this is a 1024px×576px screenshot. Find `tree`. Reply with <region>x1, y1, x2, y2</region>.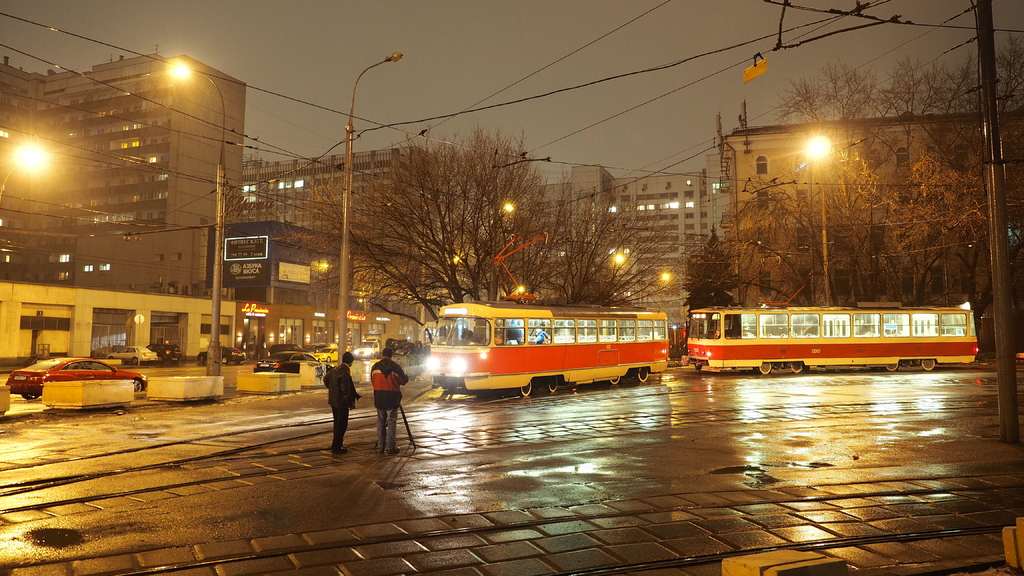
<region>869, 32, 1023, 334</region>.
